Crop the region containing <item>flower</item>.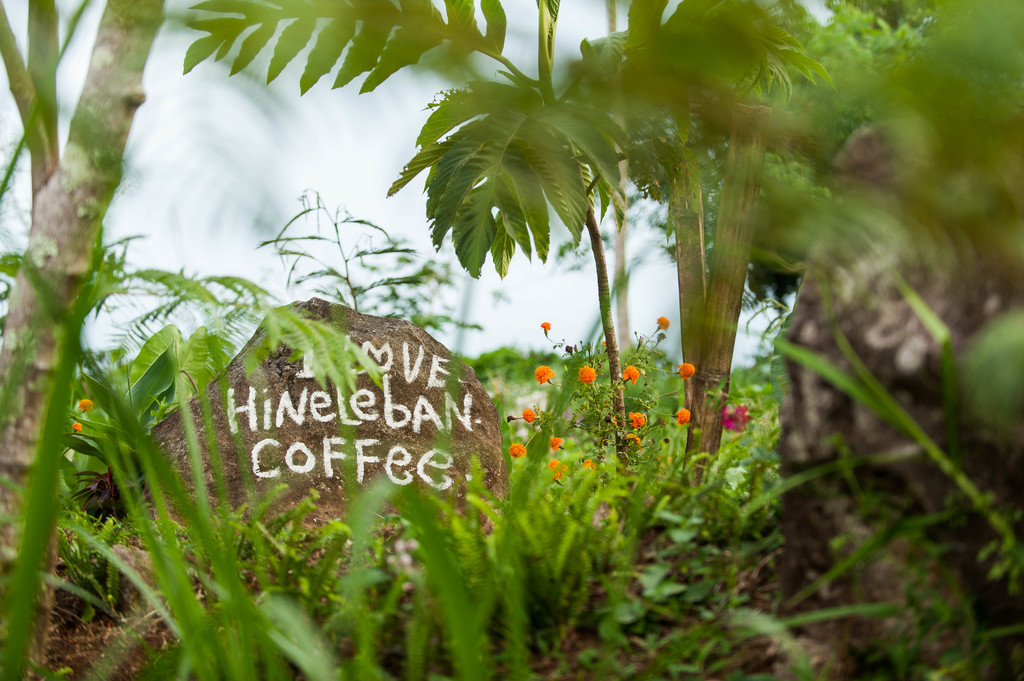
Crop region: detection(559, 463, 568, 468).
